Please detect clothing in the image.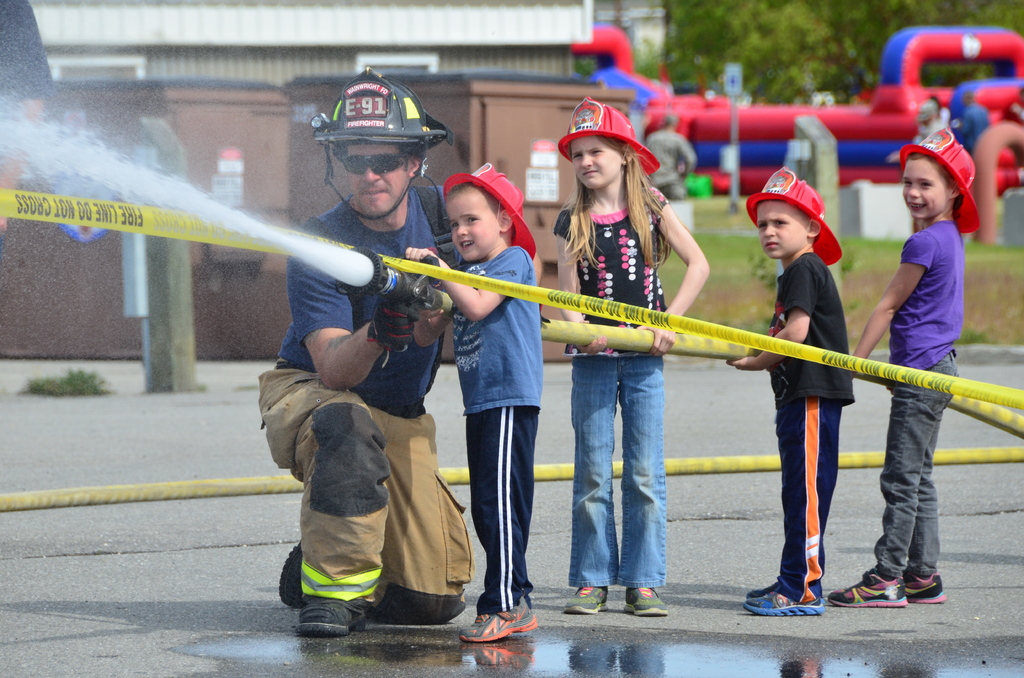
select_region(650, 133, 697, 193).
